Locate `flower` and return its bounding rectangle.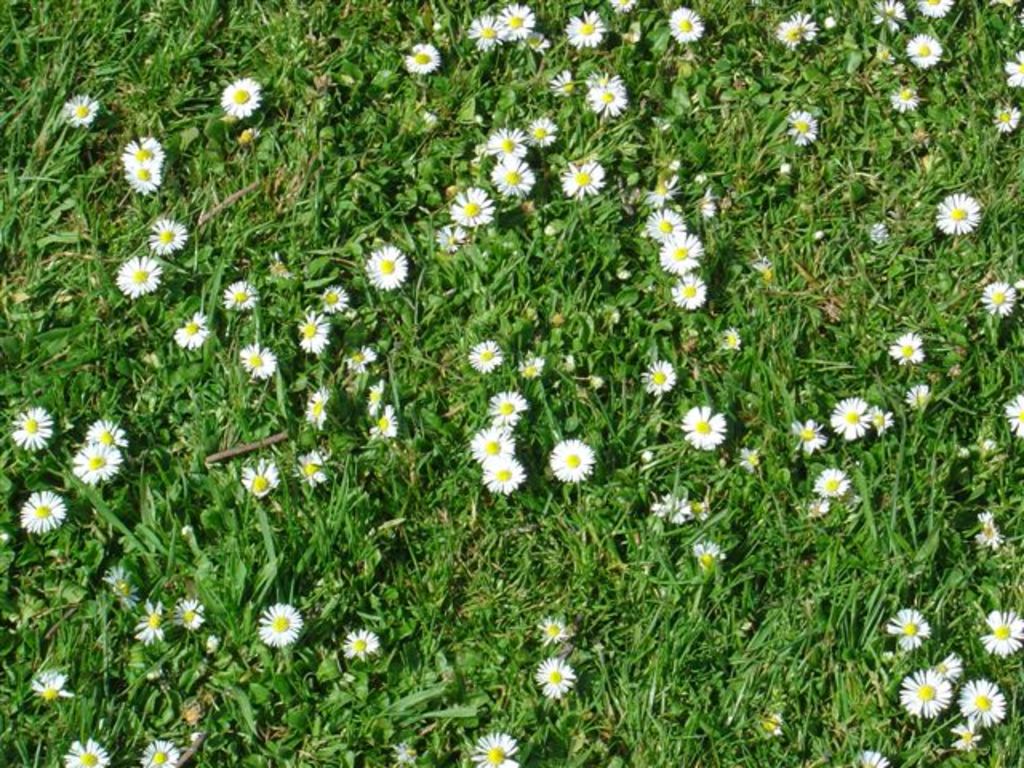
left=960, top=680, right=1006, bottom=726.
